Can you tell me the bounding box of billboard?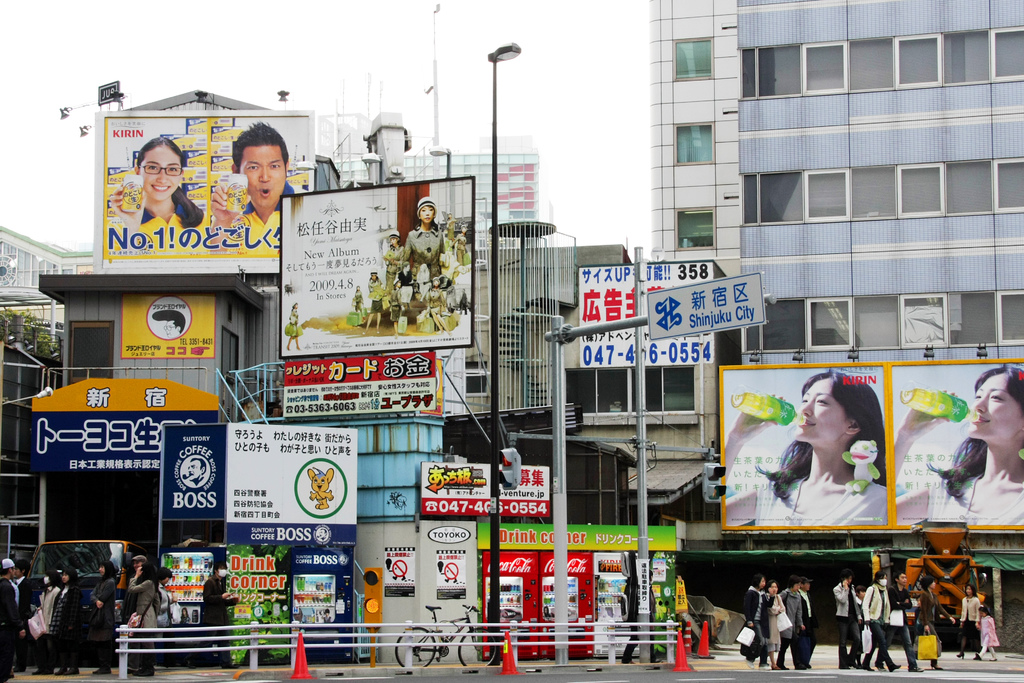
[x1=166, y1=424, x2=220, y2=522].
